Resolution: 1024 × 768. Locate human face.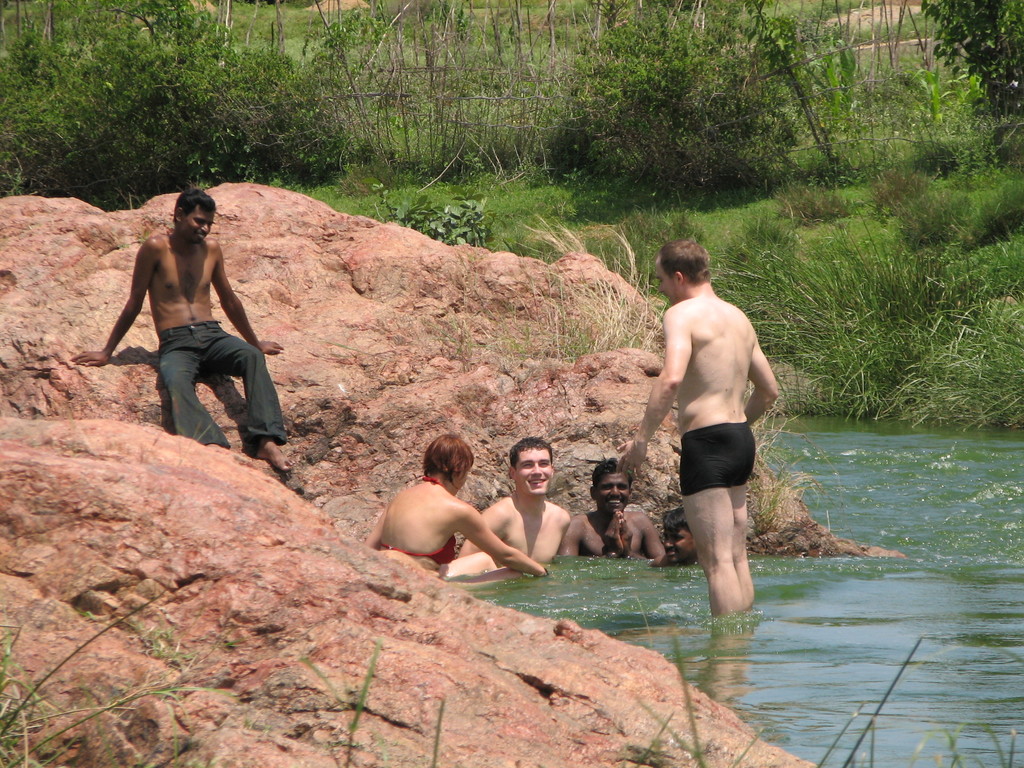
l=664, t=527, r=698, b=563.
